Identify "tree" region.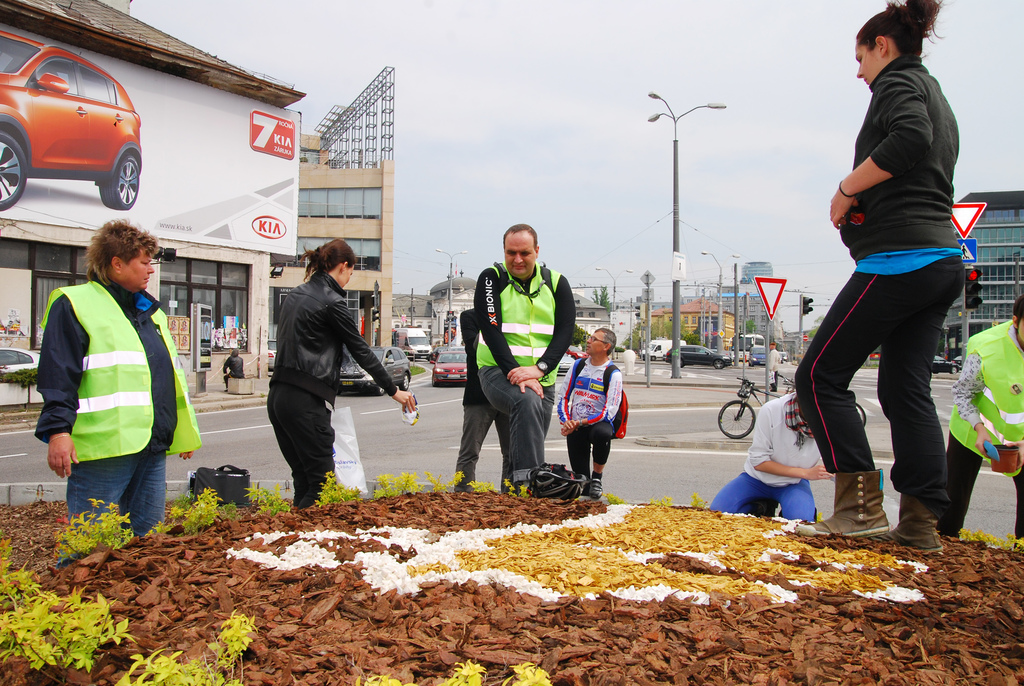
Region: bbox=[589, 282, 612, 314].
